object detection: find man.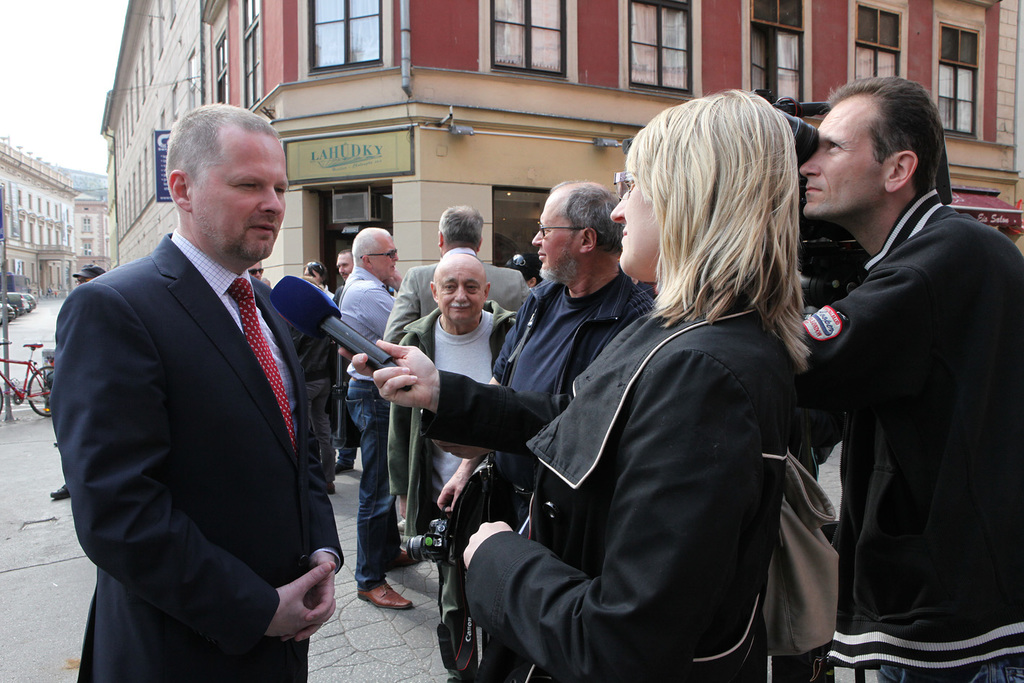
box=[51, 90, 366, 681].
